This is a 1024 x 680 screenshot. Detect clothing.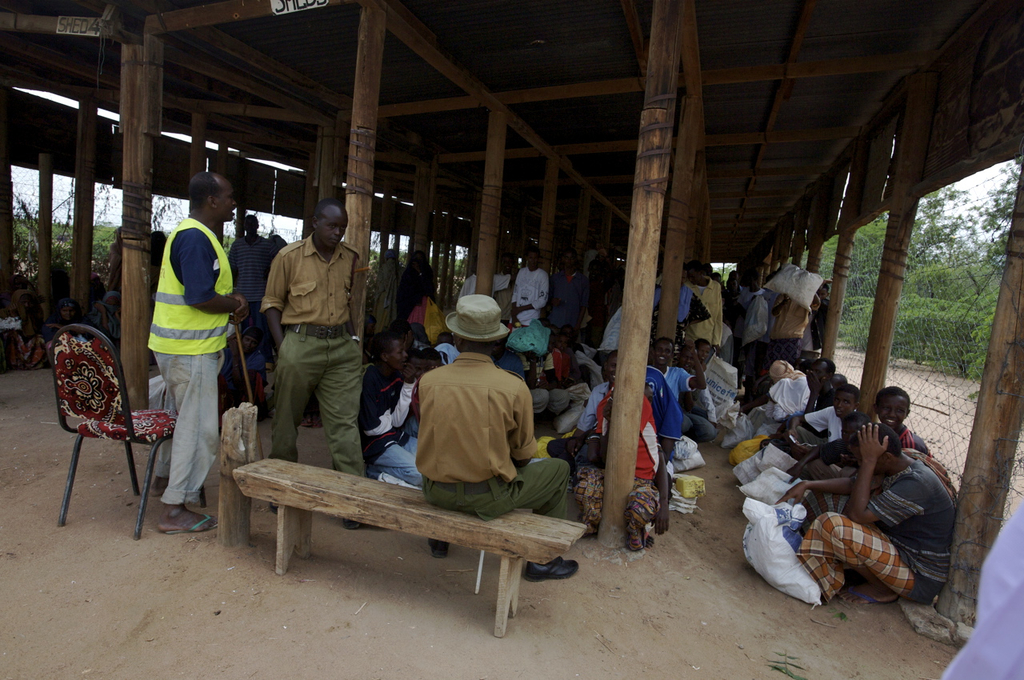
left=665, top=368, right=714, bottom=436.
